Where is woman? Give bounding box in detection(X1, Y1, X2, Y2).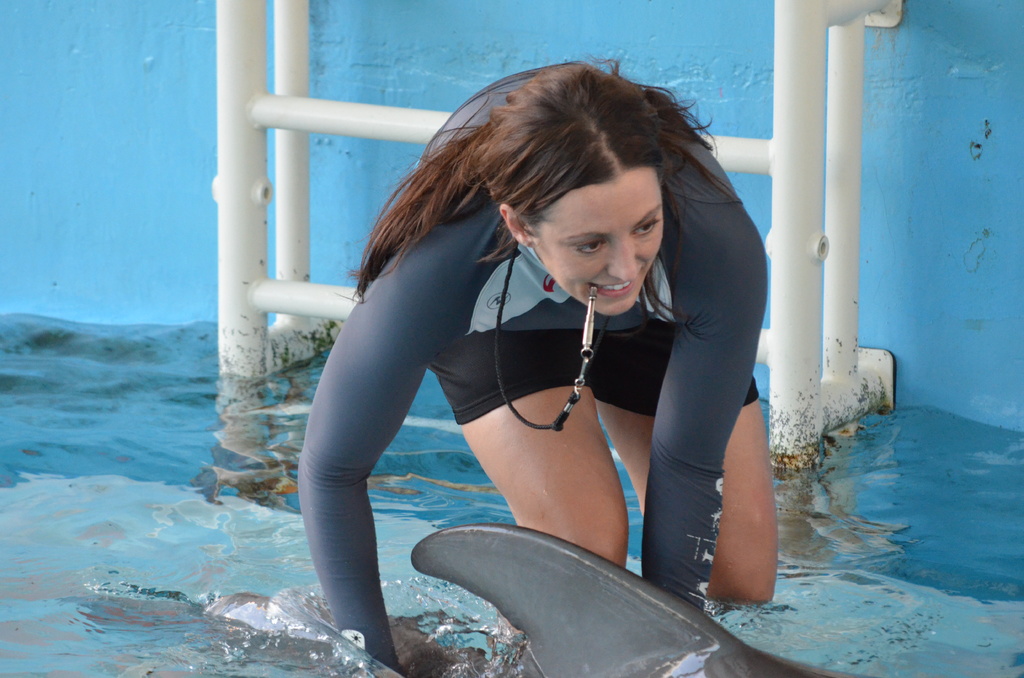
detection(294, 62, 776, 677).
